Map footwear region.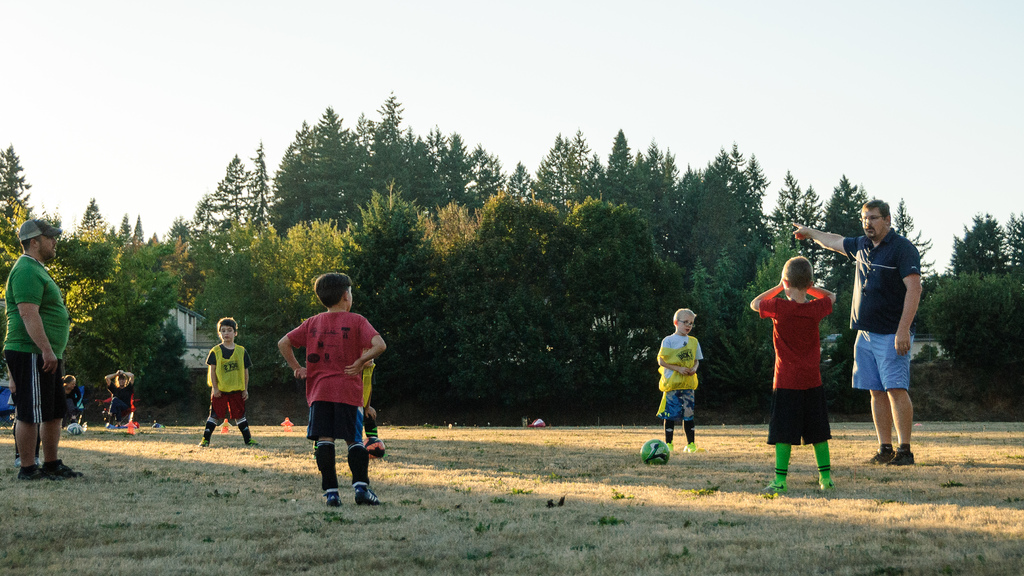
Mapped to (left=14, top=455, right=22, bottom=471).
